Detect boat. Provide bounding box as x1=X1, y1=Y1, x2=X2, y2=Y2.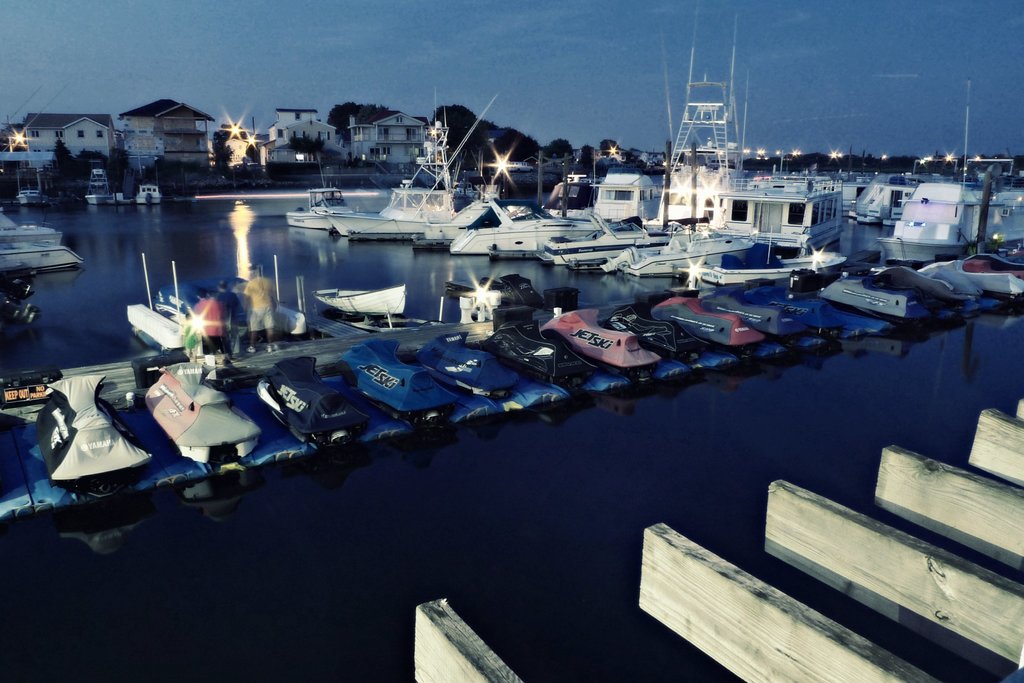
x1=316, y1=104, x2=458, y2=245.
